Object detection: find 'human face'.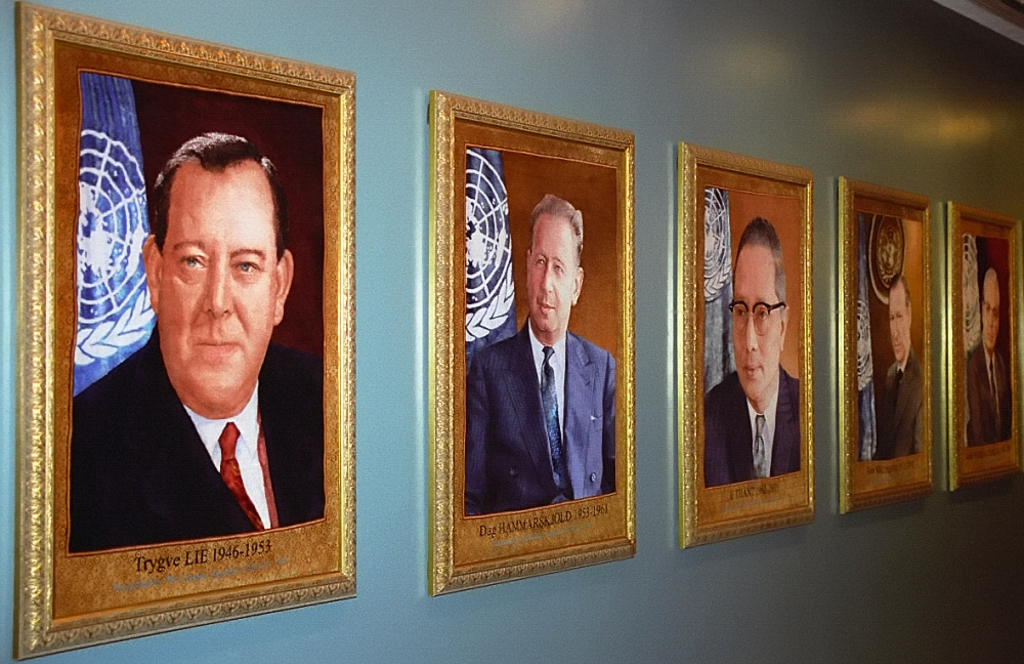
(x1=732, y1=243, x2=780, y2=395).
